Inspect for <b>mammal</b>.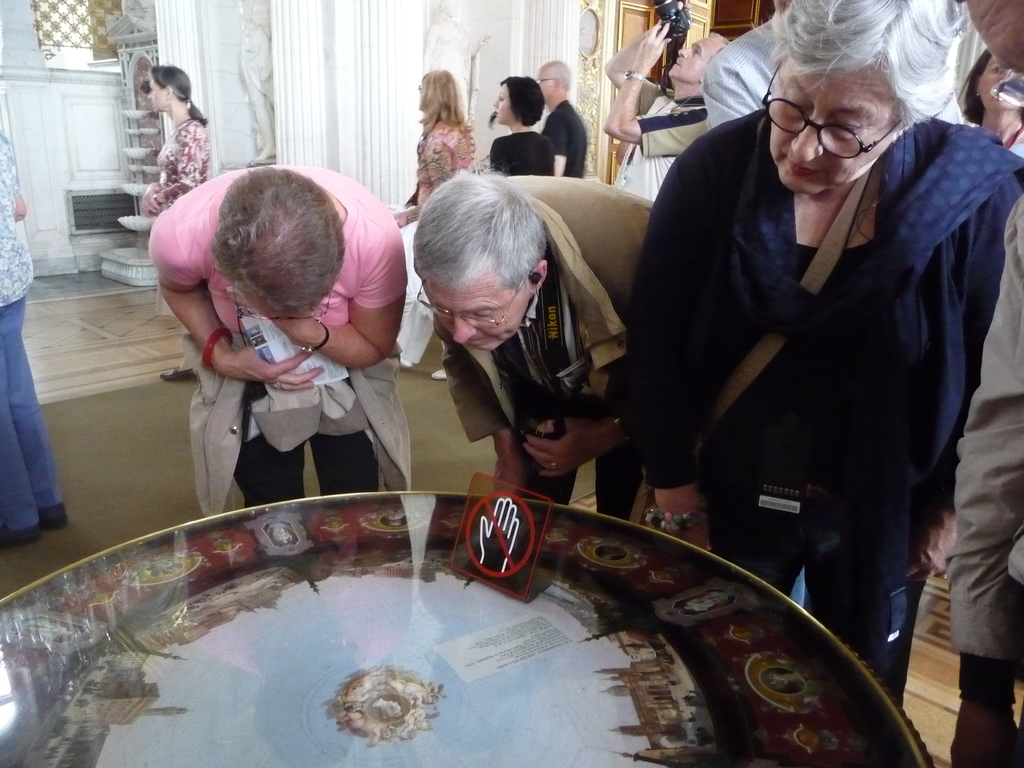
Inspection: select_region(946, 0, 1023, 767).
